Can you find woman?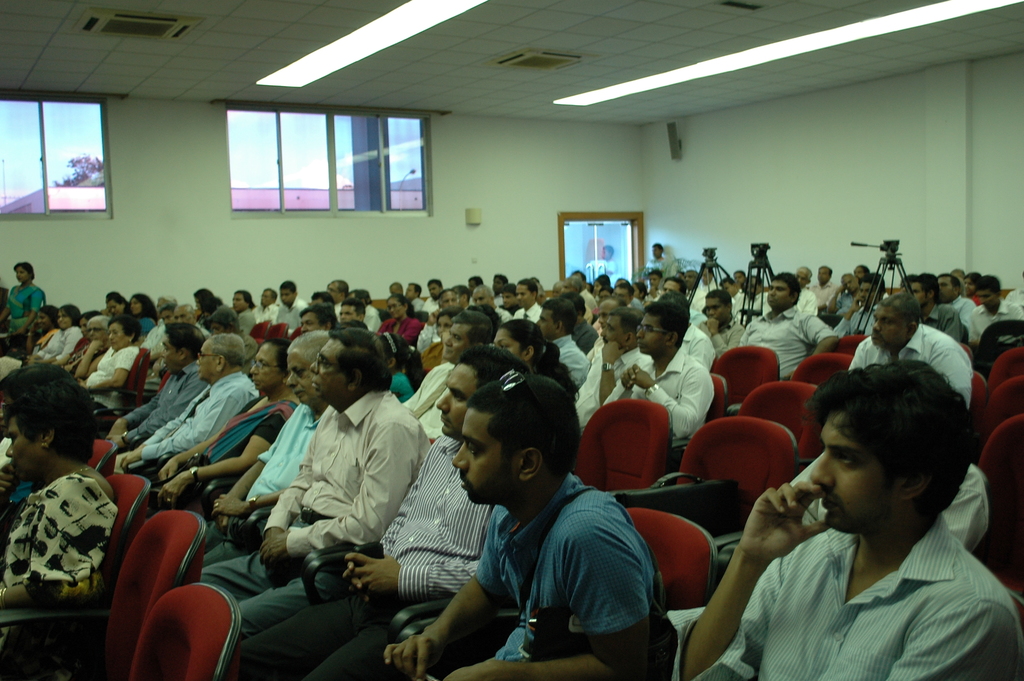
Yes, bounding box: left=0, top=260, right=52, bottom=343.
